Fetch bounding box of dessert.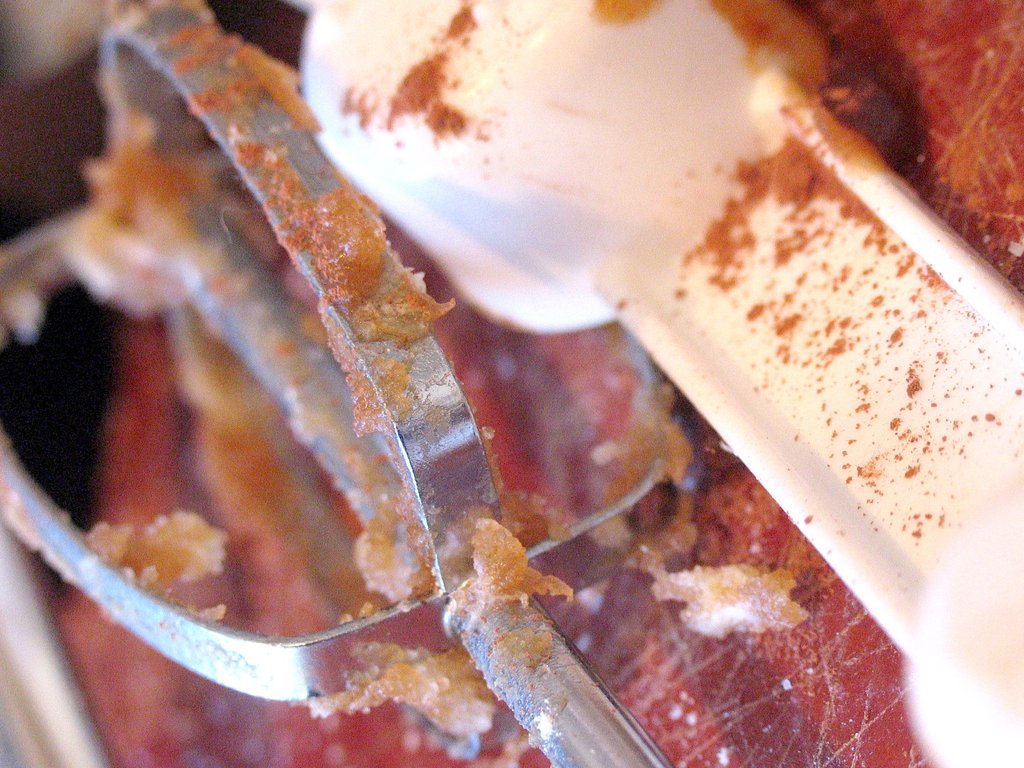
Bbox: {"left": 76, "top": 139, "right": 230, "bottom": 309}.
